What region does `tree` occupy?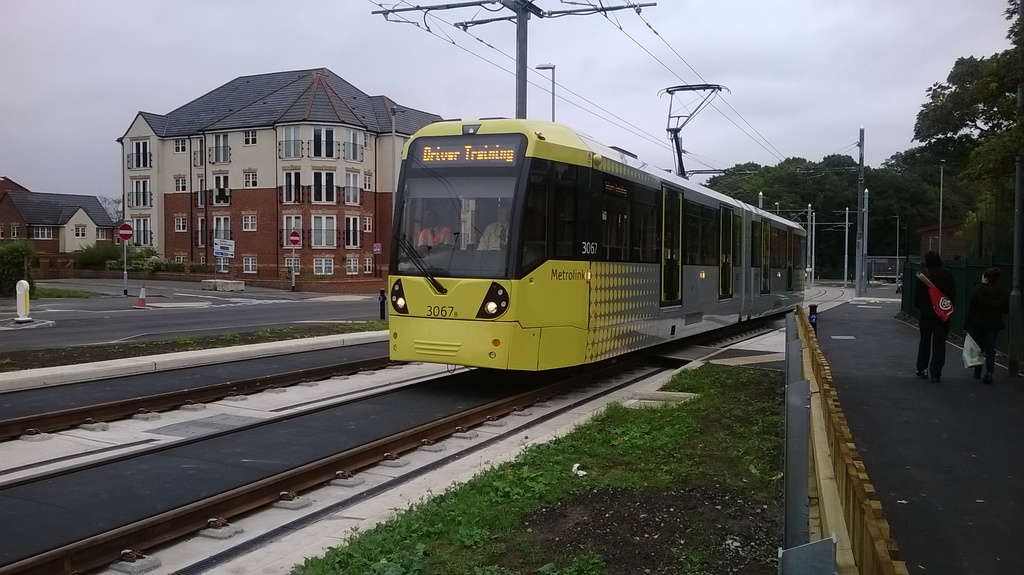
(918,36,1013,200).
